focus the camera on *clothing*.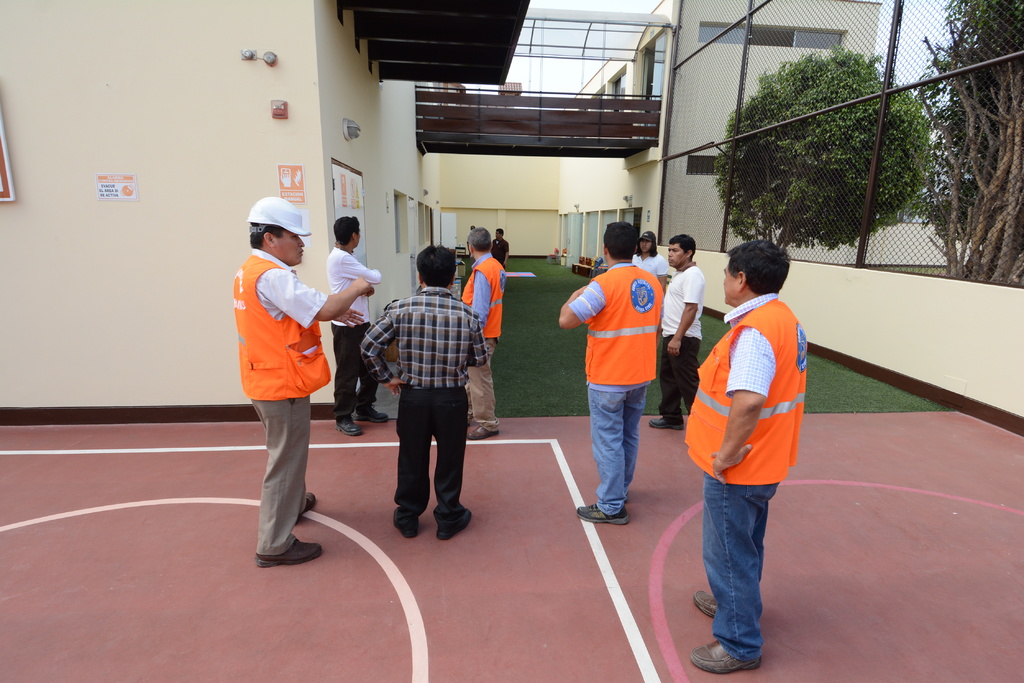
Focus region: (x1=564, y1=264, x2=662, y2=515).
